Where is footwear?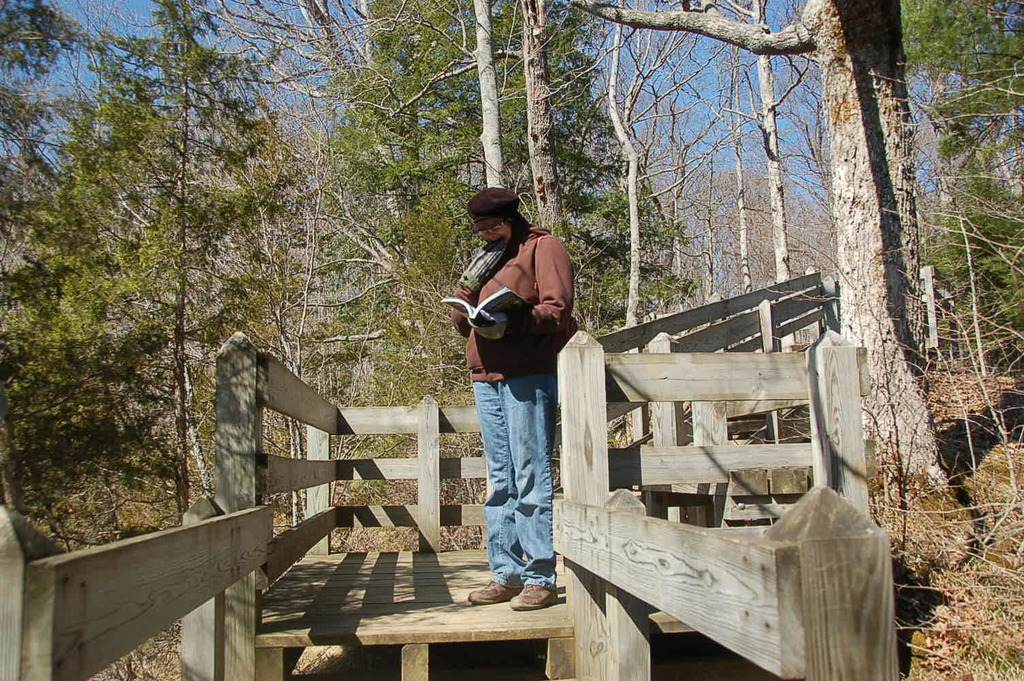
471, 571, 520, 609.
